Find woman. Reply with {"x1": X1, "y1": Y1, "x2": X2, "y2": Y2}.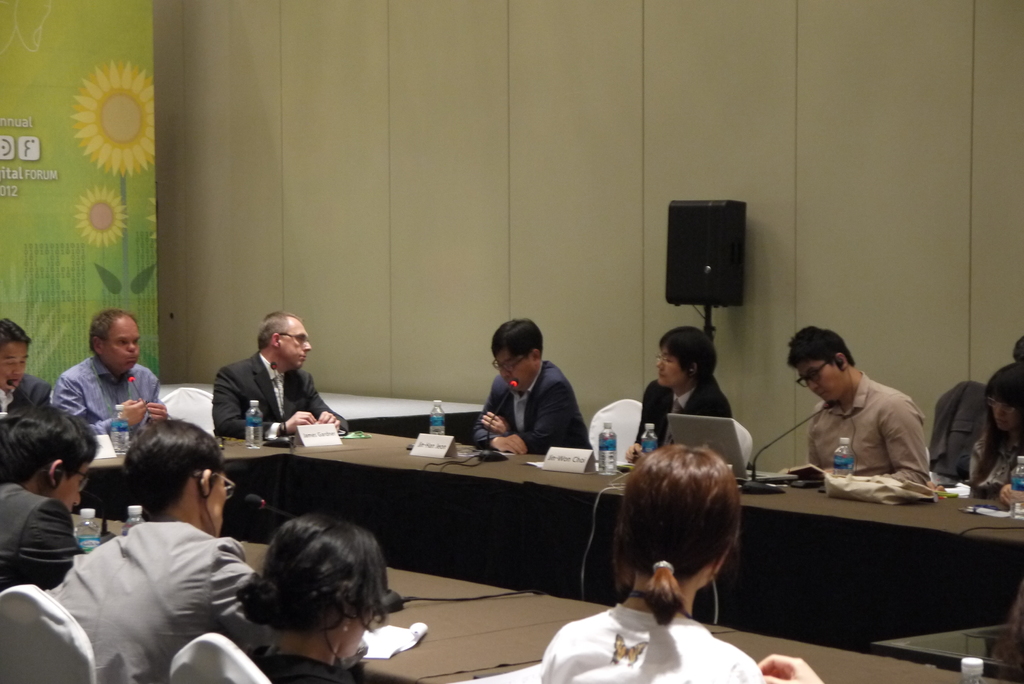
{"x1": 579, "y1": 428, "x2": 784, "y2": 683}.
